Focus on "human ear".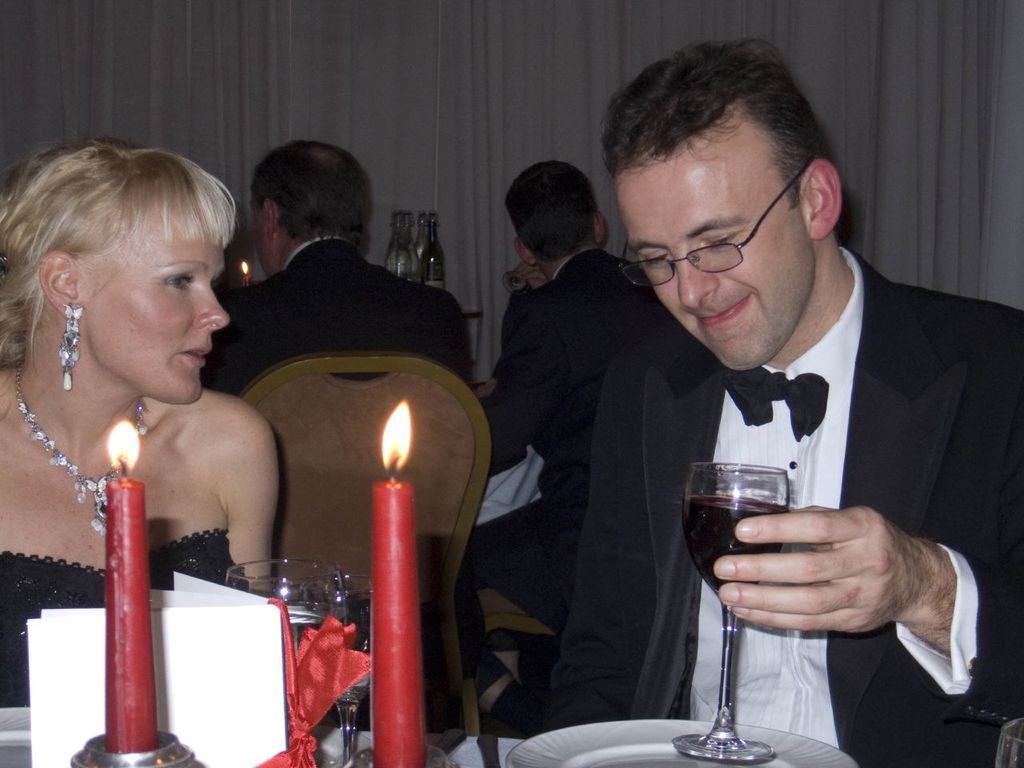
Focused at left=258, top=195, right=279, bottom=235.
